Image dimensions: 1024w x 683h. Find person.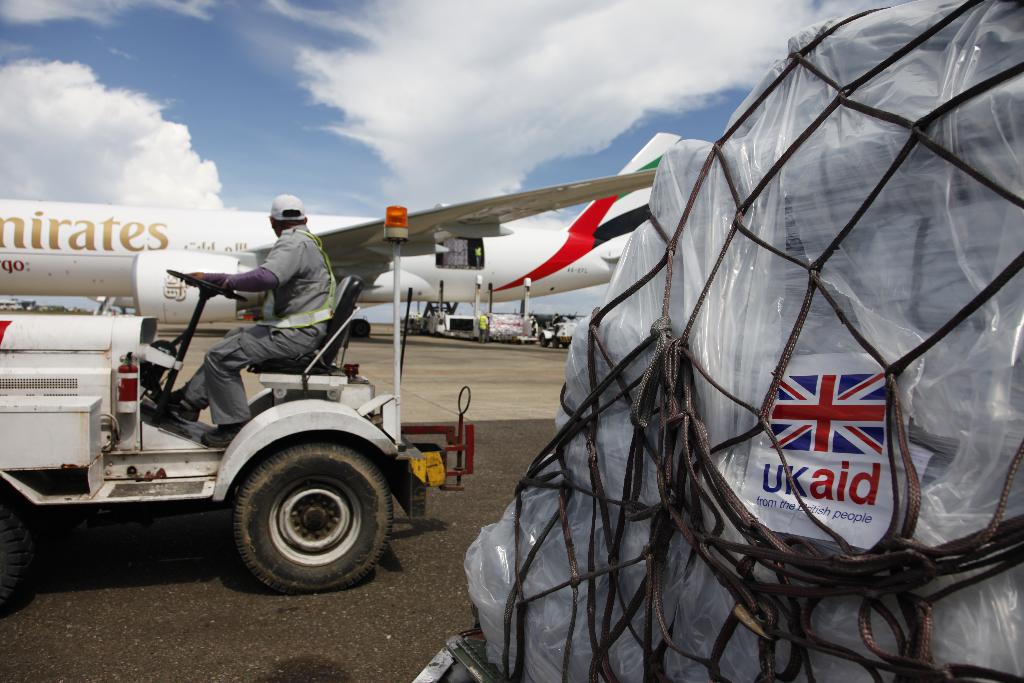
locate(476, 311, 491, 342).
